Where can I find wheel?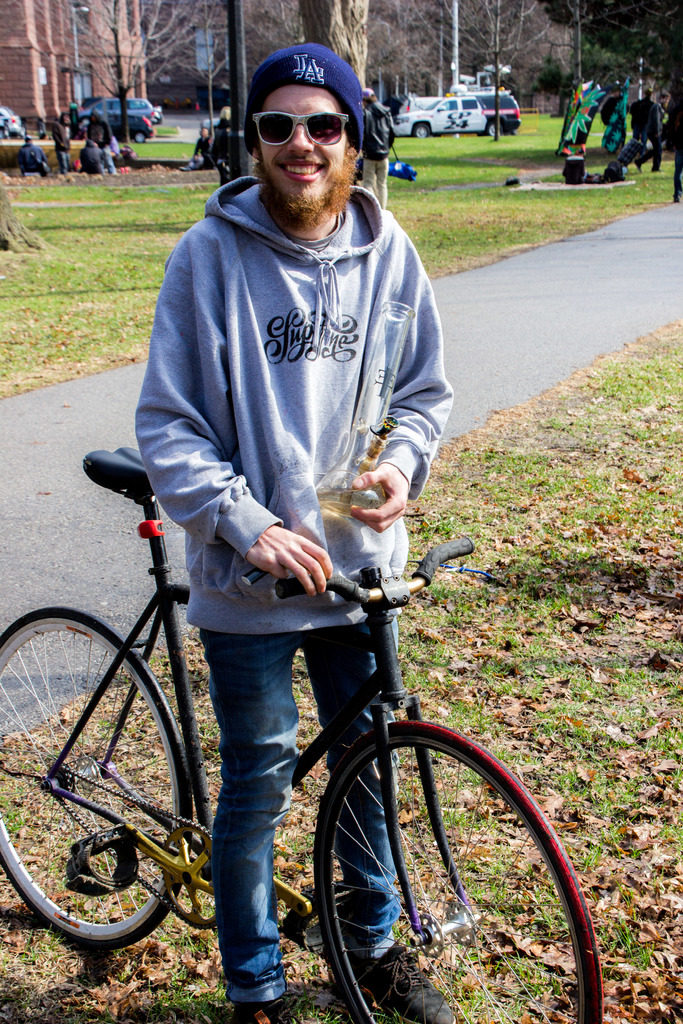
You can find it at x1=0 y1=606 x2=190 y2=954.
